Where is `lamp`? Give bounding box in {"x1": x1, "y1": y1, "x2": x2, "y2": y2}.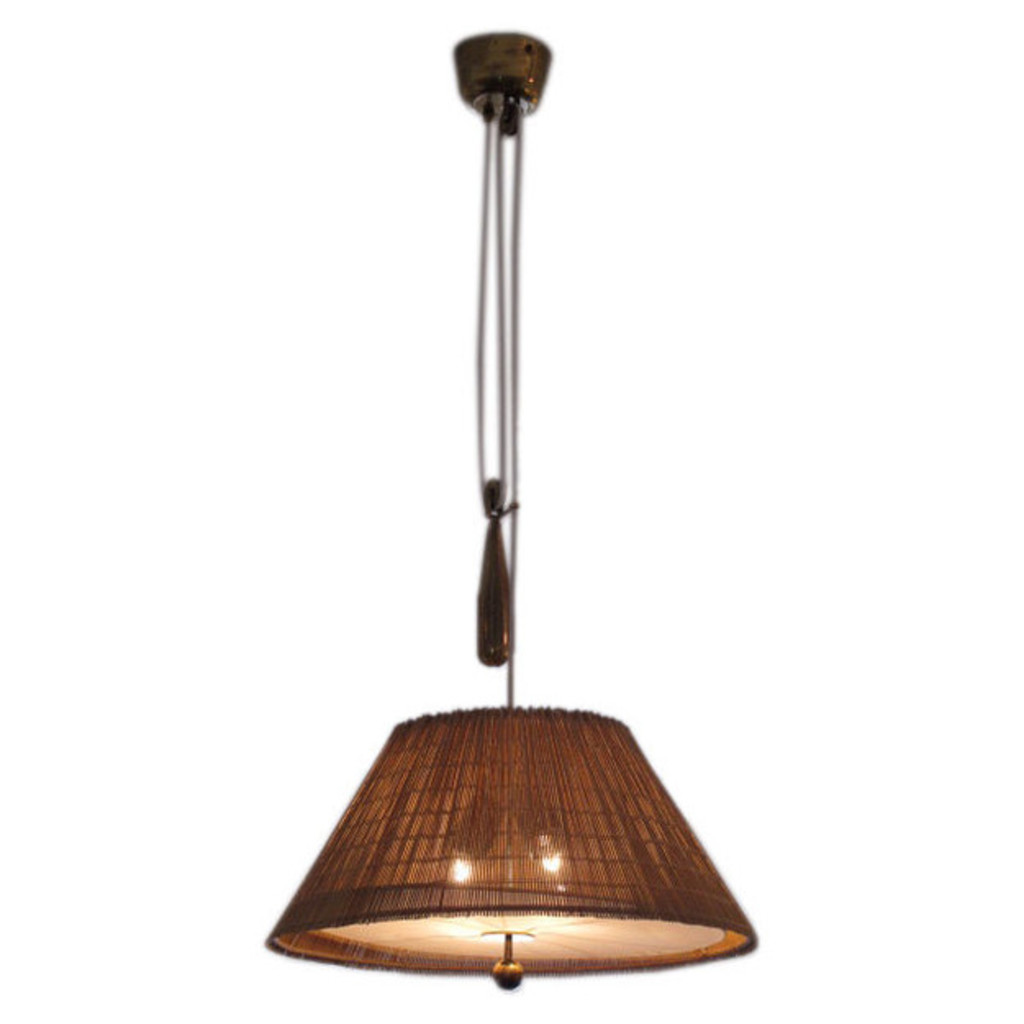
{"x1": 259, "y1": 29, "x2": 755, "y2": 993}.
